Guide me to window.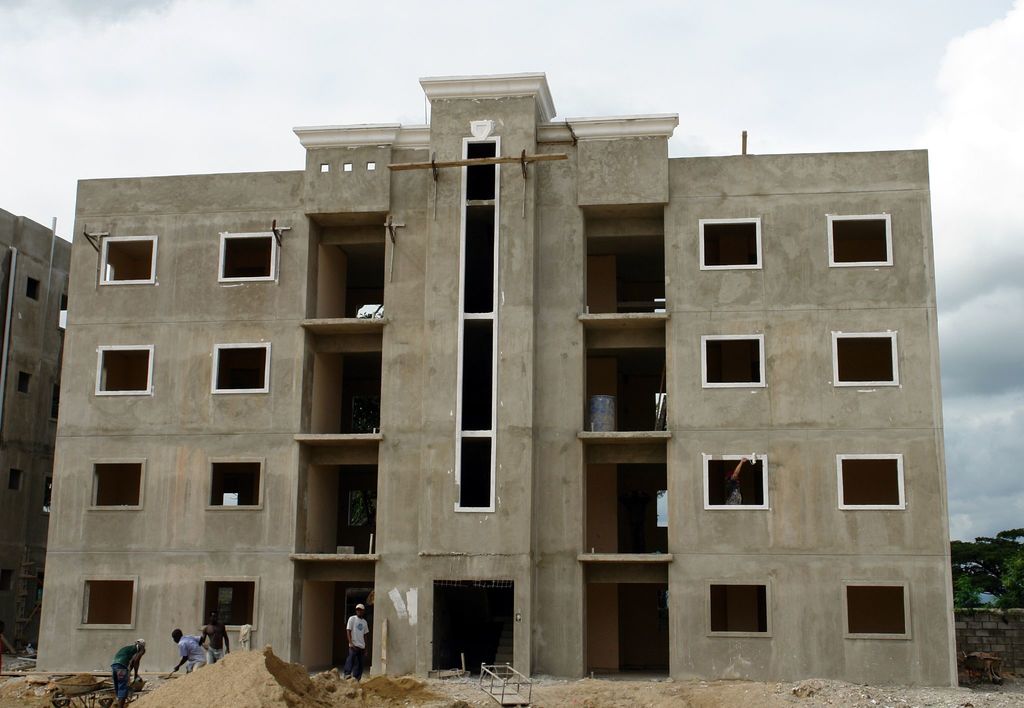
Guidance: region(93, 347, 154, 396).
